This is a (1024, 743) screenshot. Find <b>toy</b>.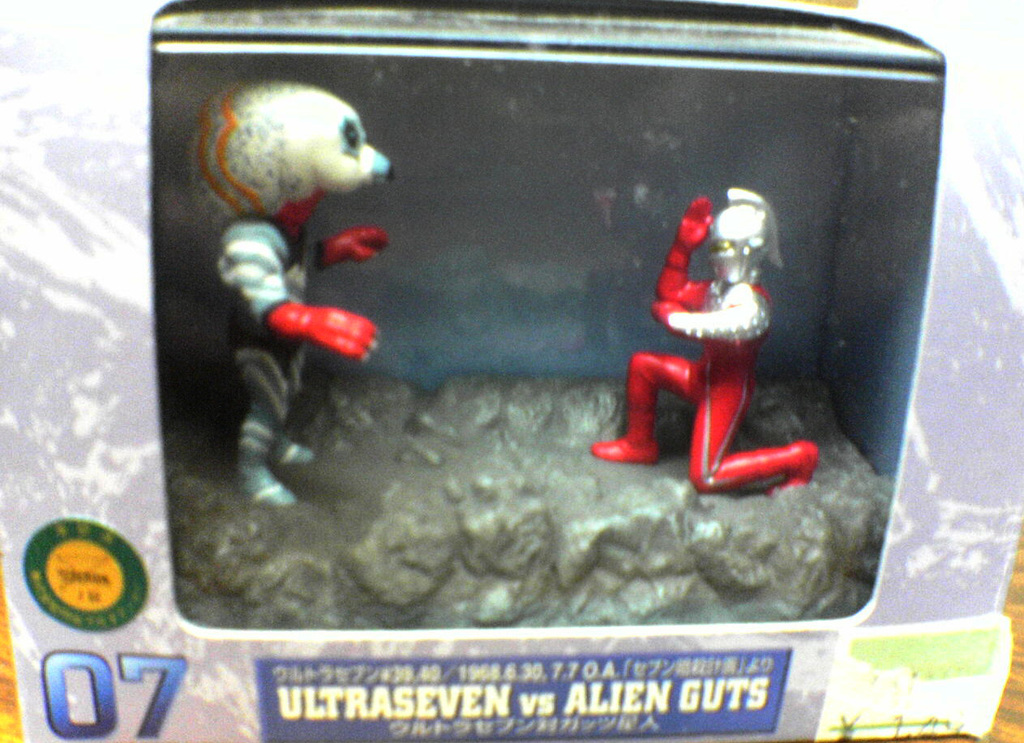
Bounding box: [188,74,392,503].
